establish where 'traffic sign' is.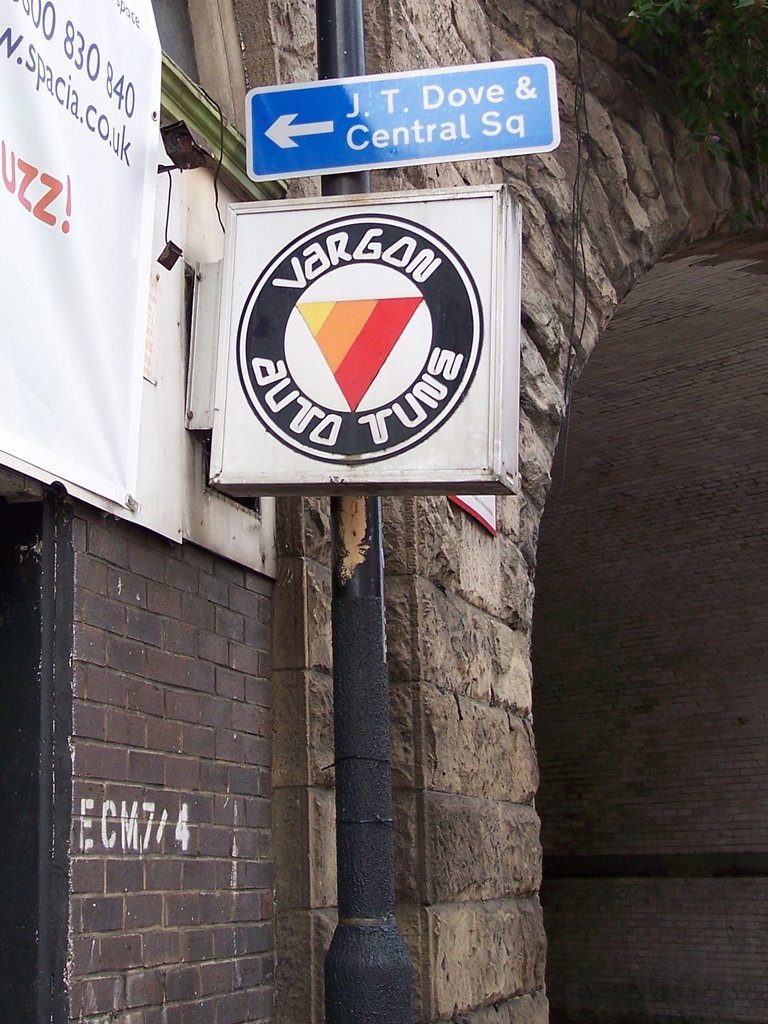
Established at crop(249, 55, 555, 179).
